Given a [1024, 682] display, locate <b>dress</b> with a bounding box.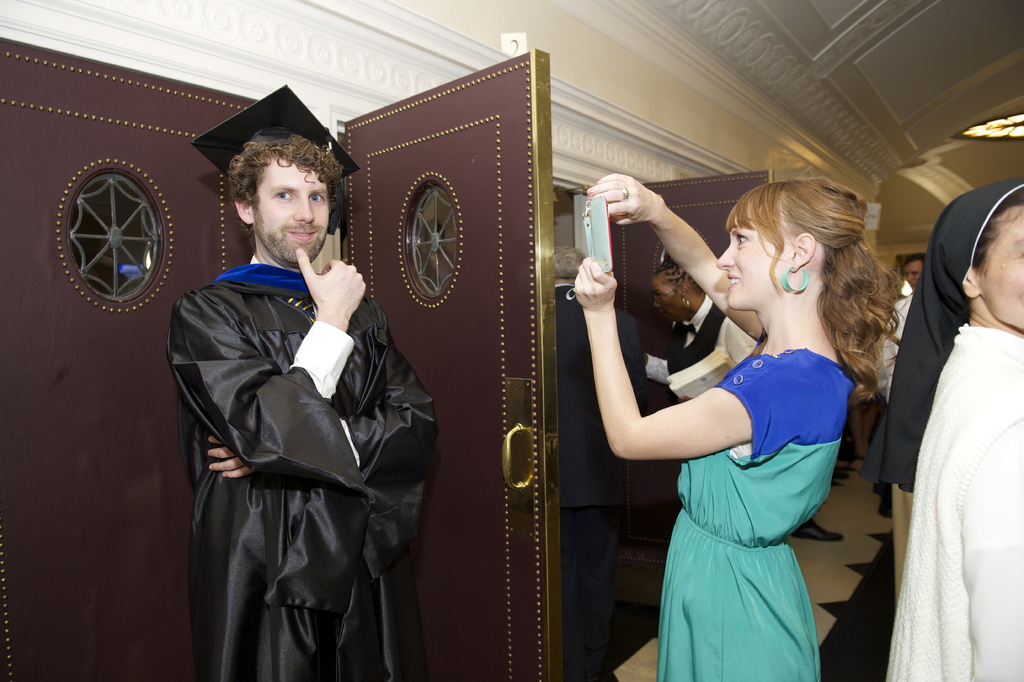
Located: locate(656, 348, 852, 681).
